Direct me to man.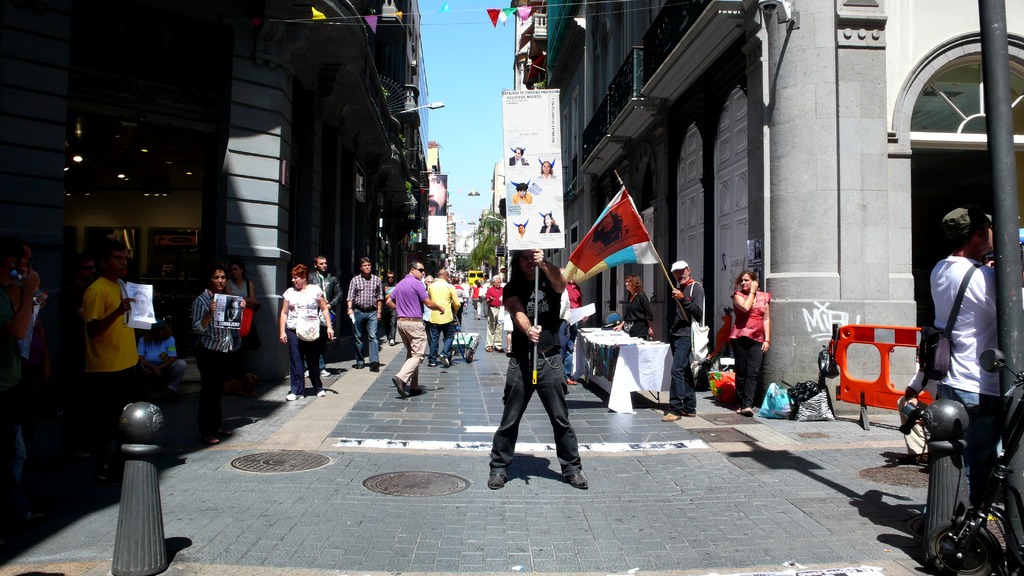
Direction: x1=310, y1=256, x2=343, y2=377.
